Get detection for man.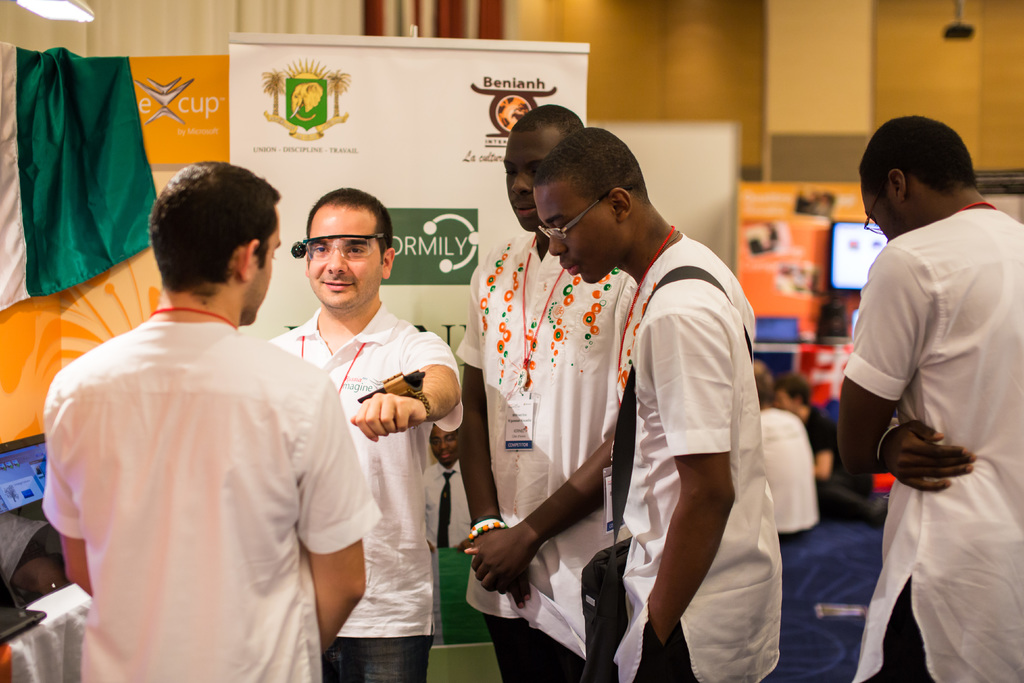
Detection: BBox(42, 151, 366, 668).
